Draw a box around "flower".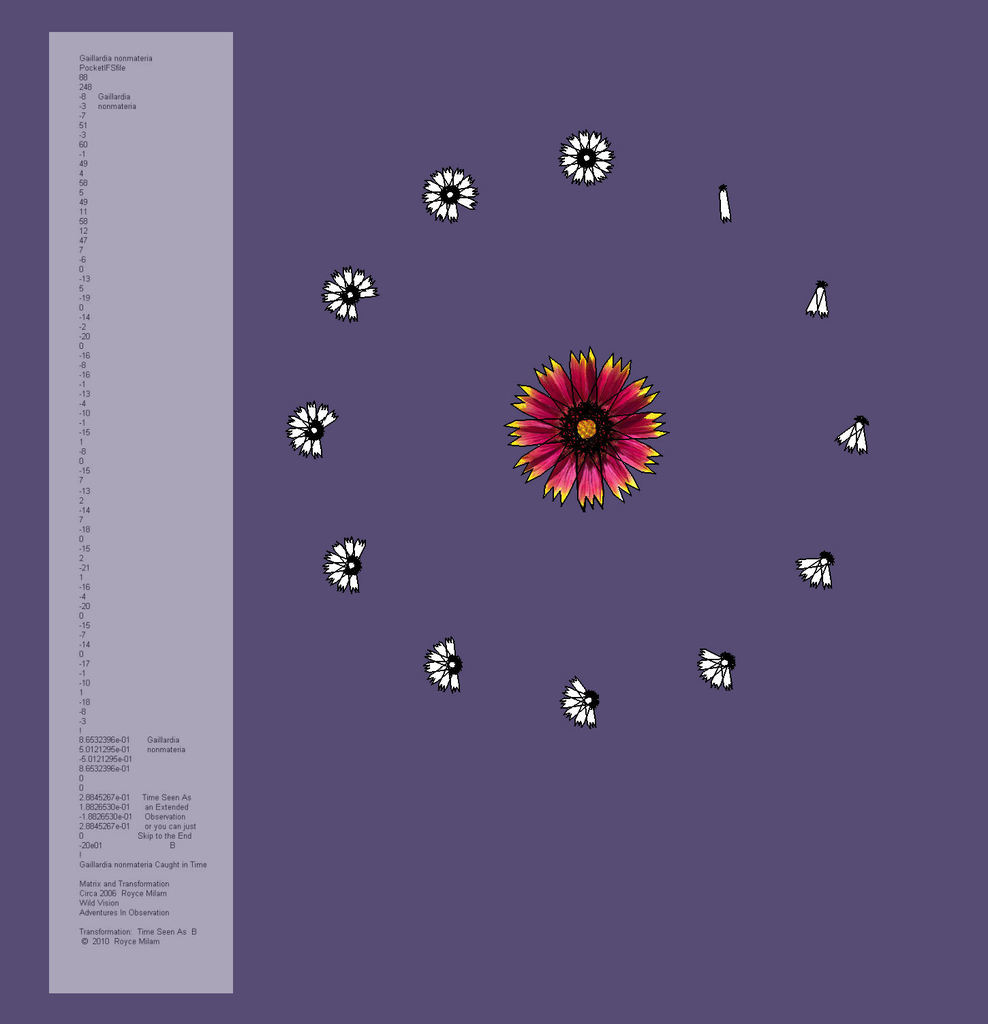
left=560, top=126, right=611, bottom=182.
